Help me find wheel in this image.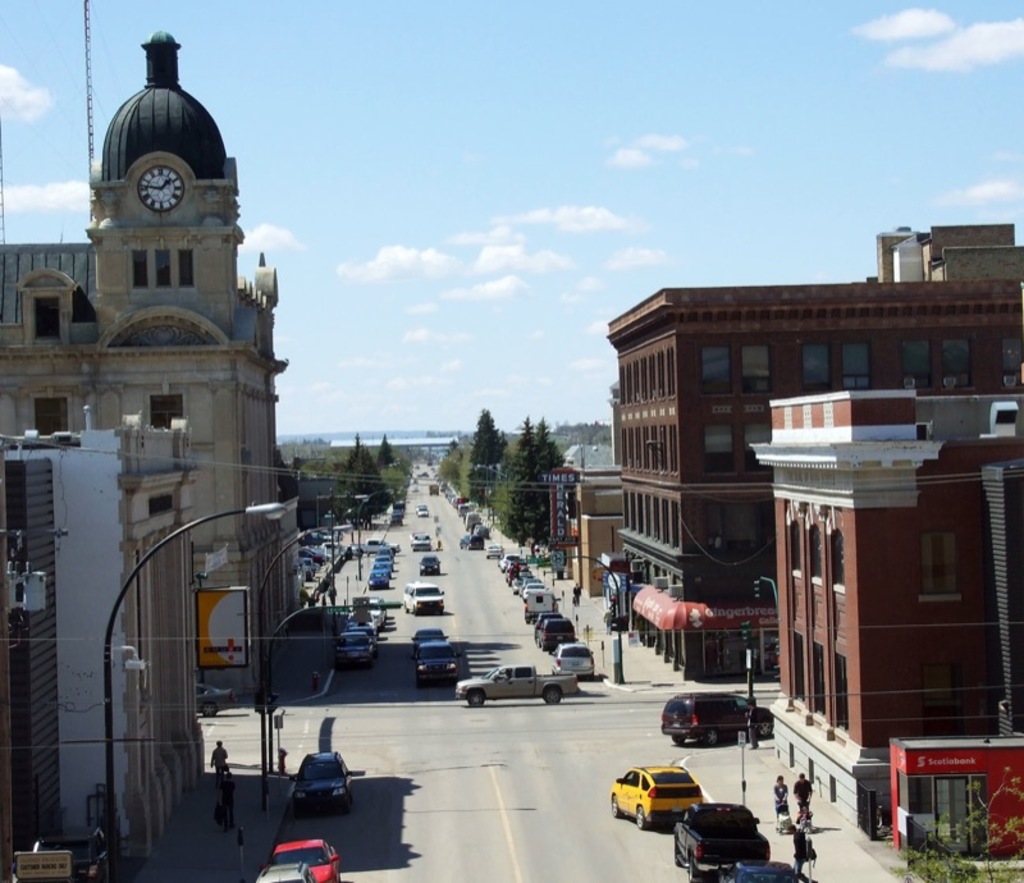
Found it: region(532, 633, 540, 645).
